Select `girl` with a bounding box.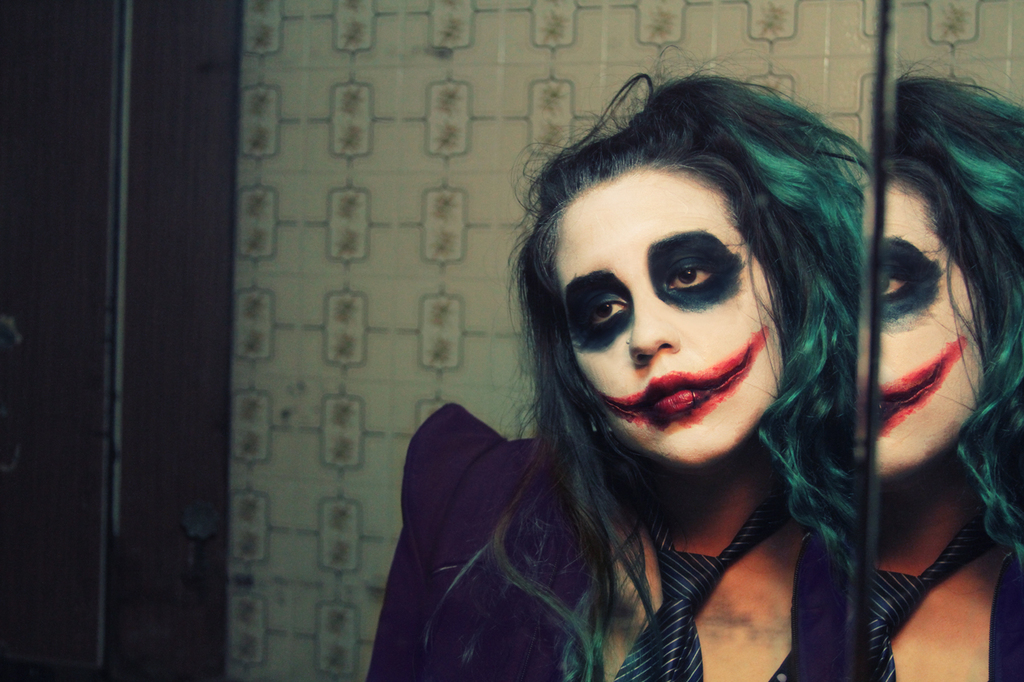
box(365, 30, 852, 681).
